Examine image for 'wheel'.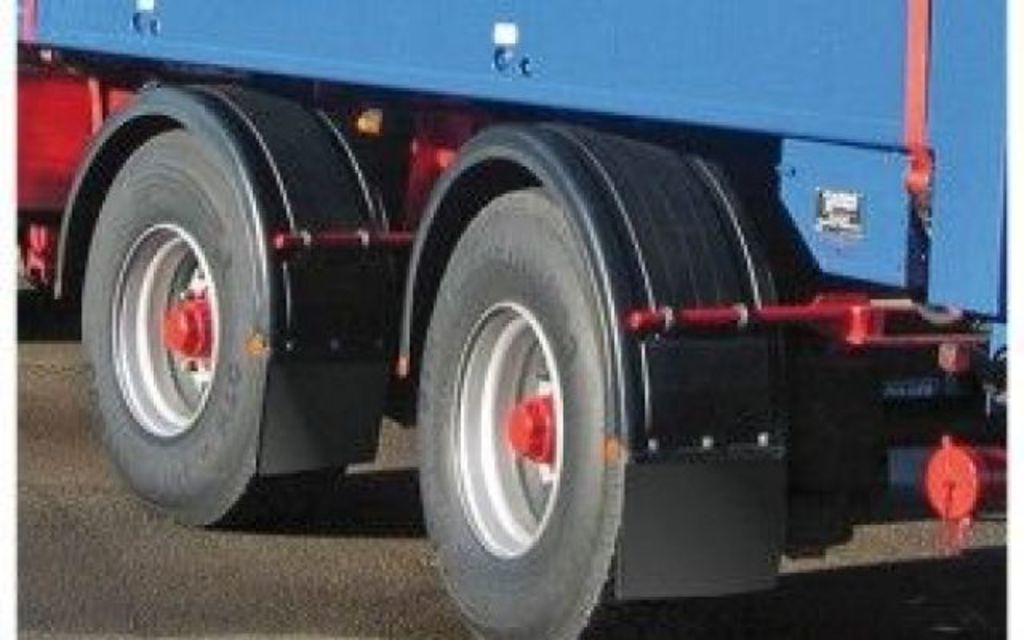
Examination result: select_region(80, 125, 336, 530).
